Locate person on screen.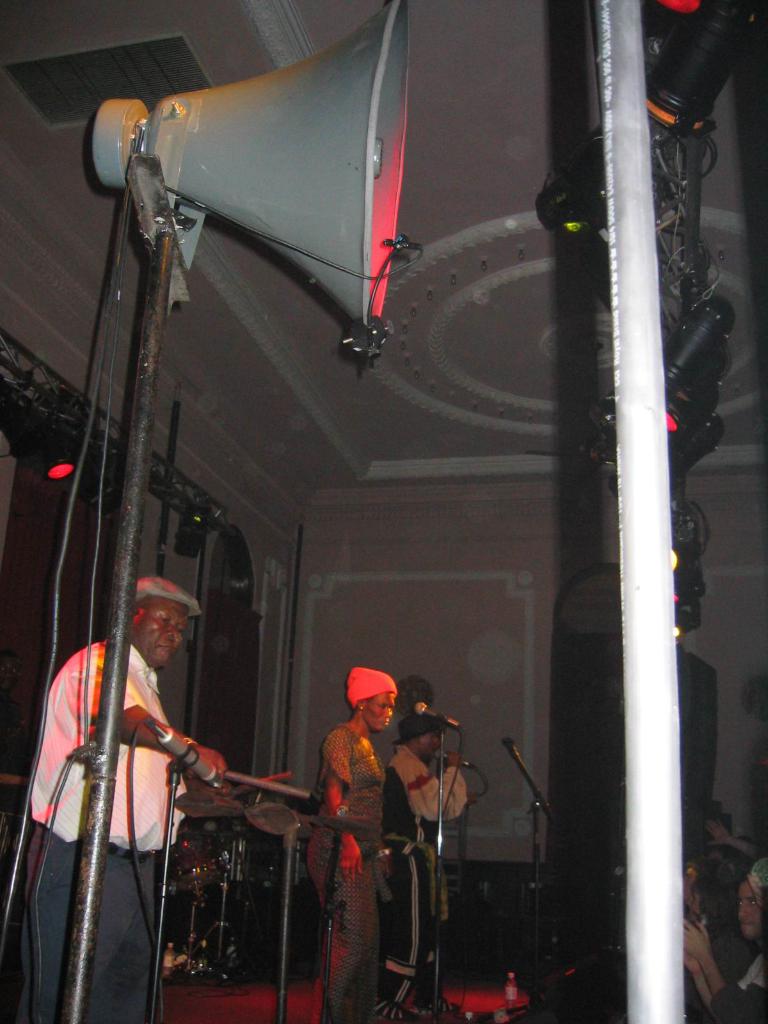
On screen at [675,875,767,1023].
